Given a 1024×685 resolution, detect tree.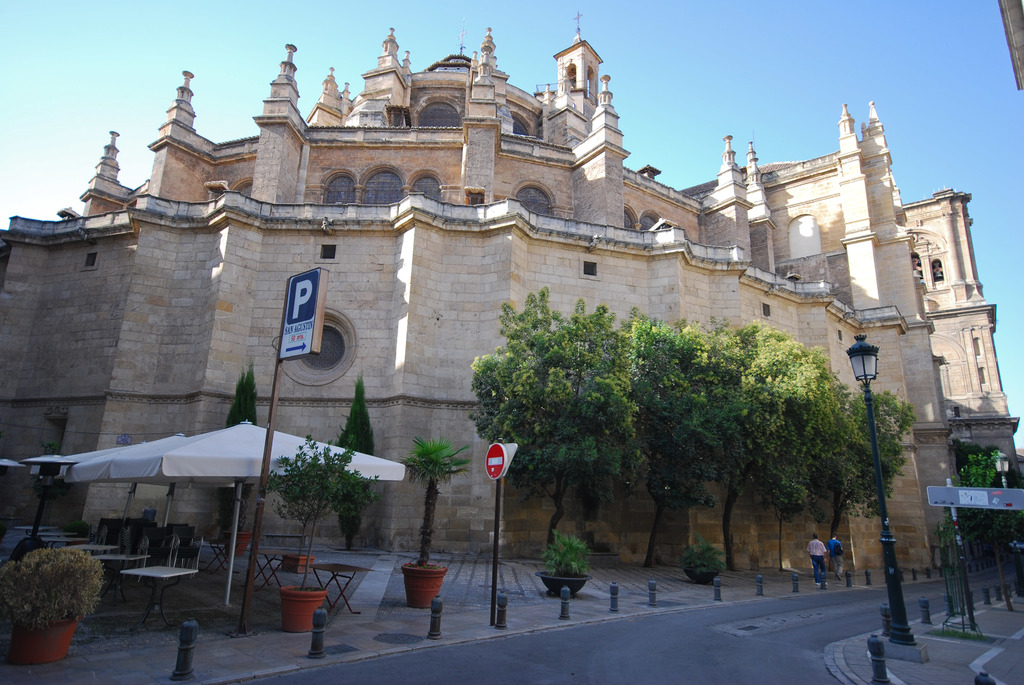
bbox=[445, 286, 649, 592].
